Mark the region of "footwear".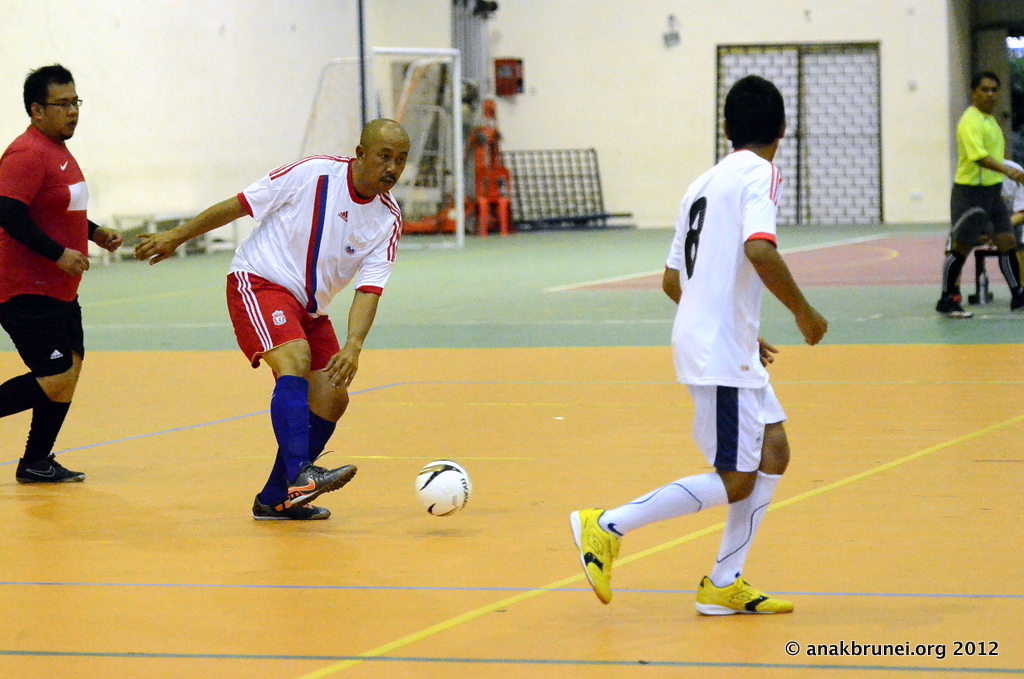
Region: box=[17, 453, 89, 487].
